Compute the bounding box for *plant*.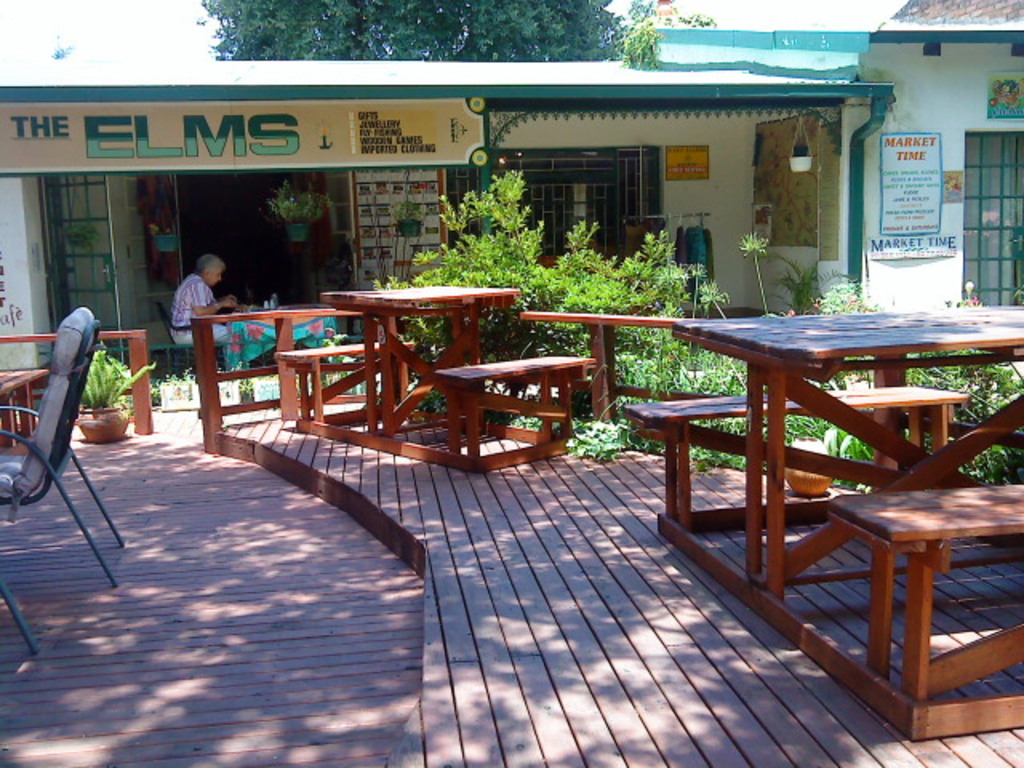
select_region(230, 373, 254, 414).
